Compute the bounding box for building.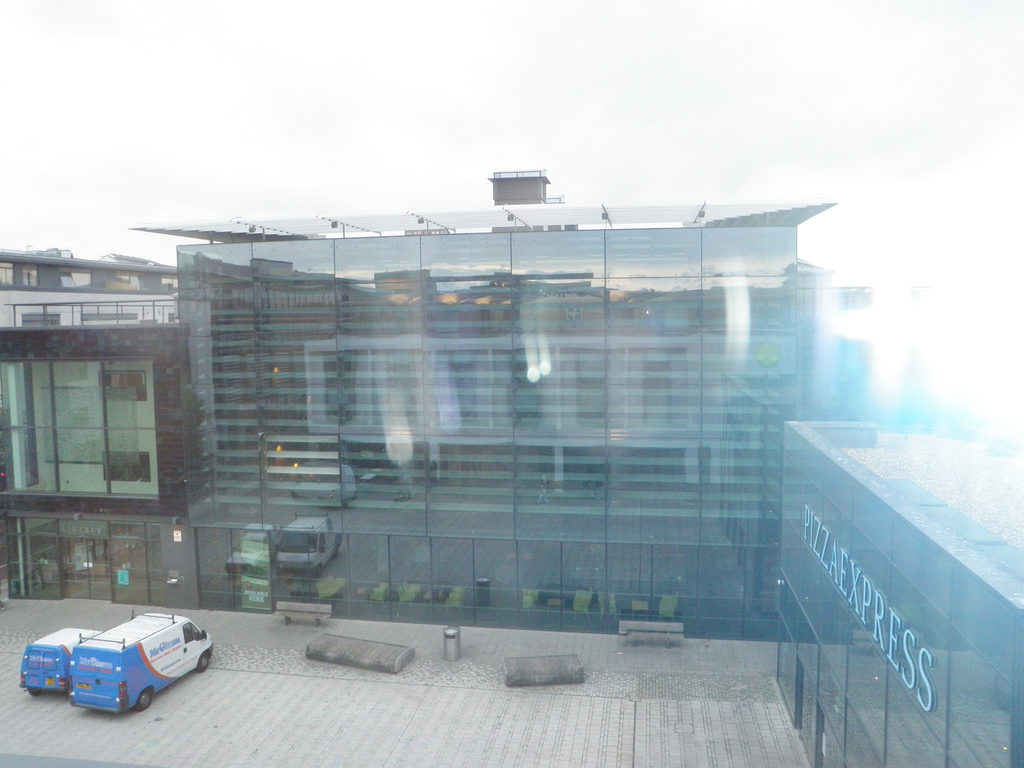
(129,168,835,614).
